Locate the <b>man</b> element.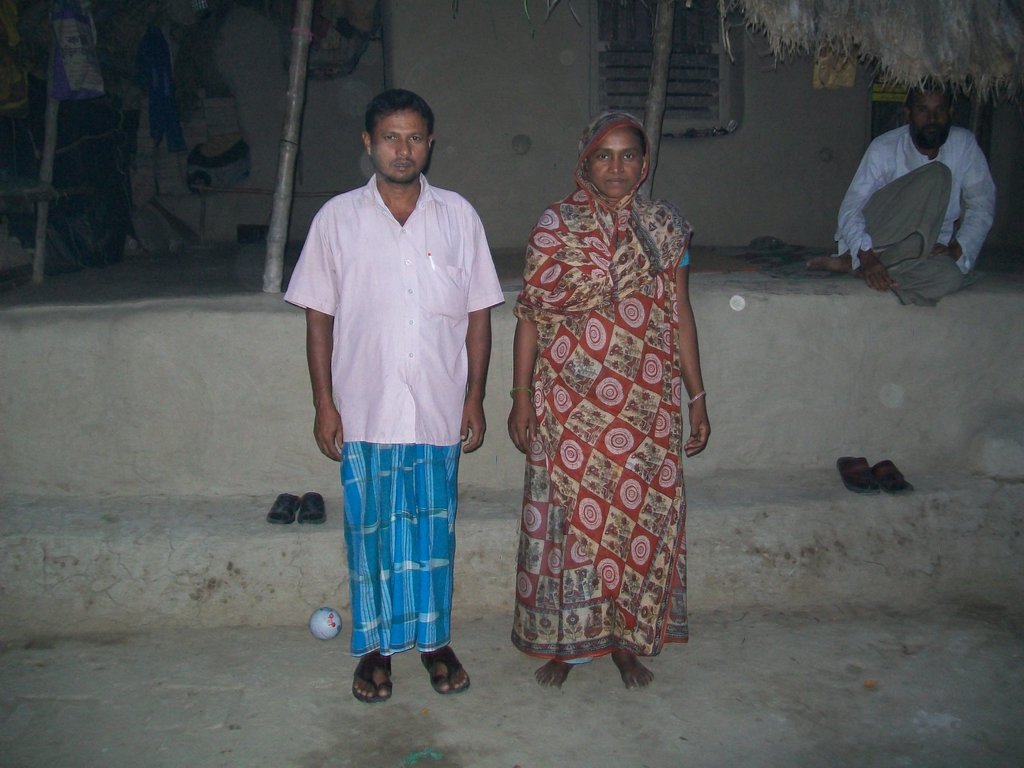
Element bbox: select_region(284, 90, 503, 691).
